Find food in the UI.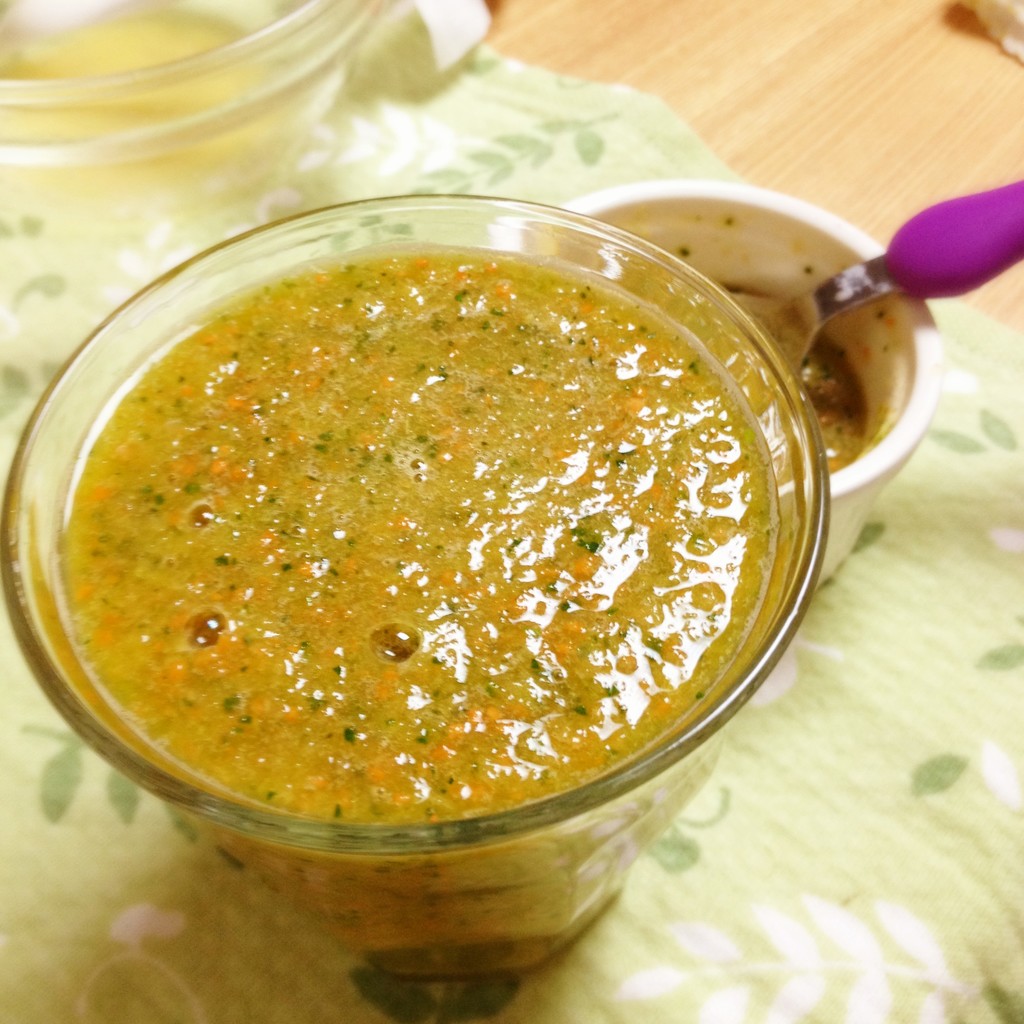
UI element at region(58, 213, 814, 884).
